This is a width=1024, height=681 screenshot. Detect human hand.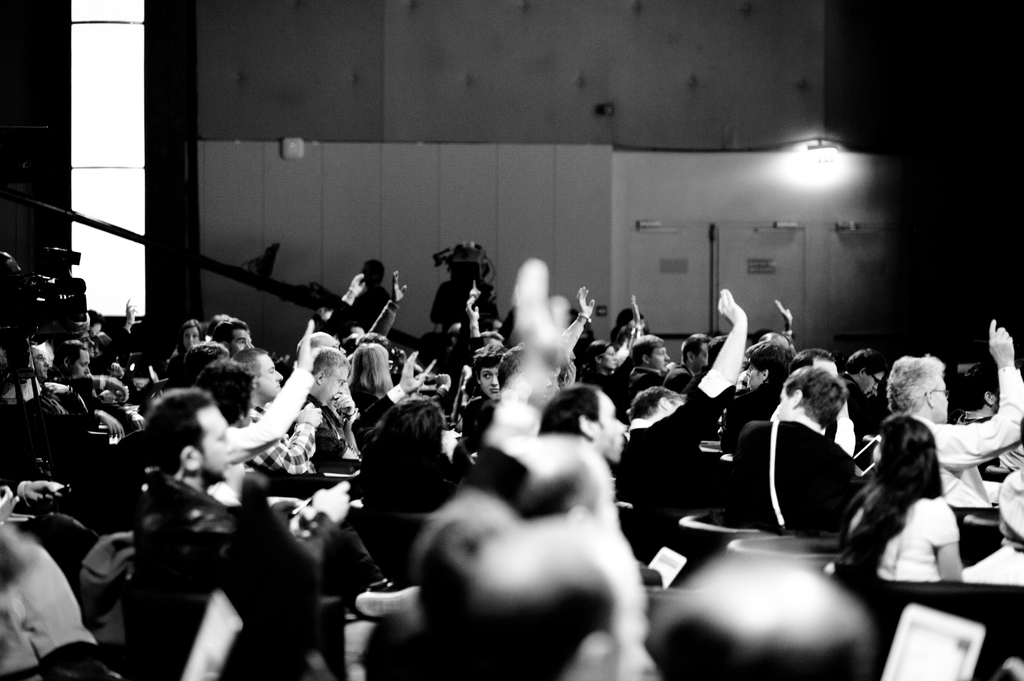
x1=96 y1=410 x2=126 y2=439.
